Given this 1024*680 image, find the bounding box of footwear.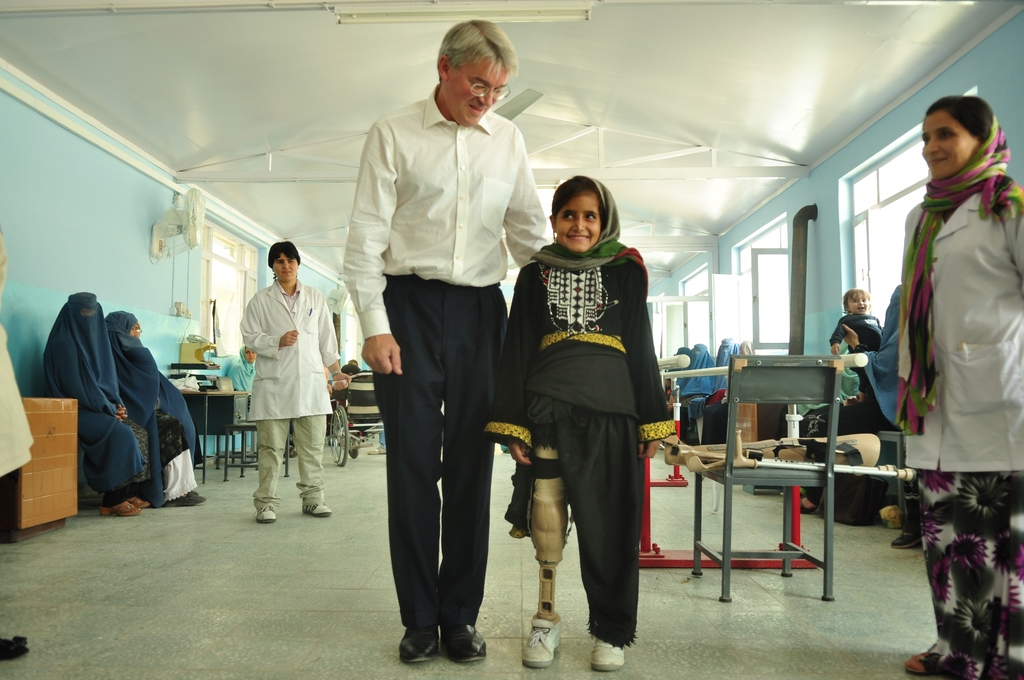
Rect(440, 614, 495, 661).
